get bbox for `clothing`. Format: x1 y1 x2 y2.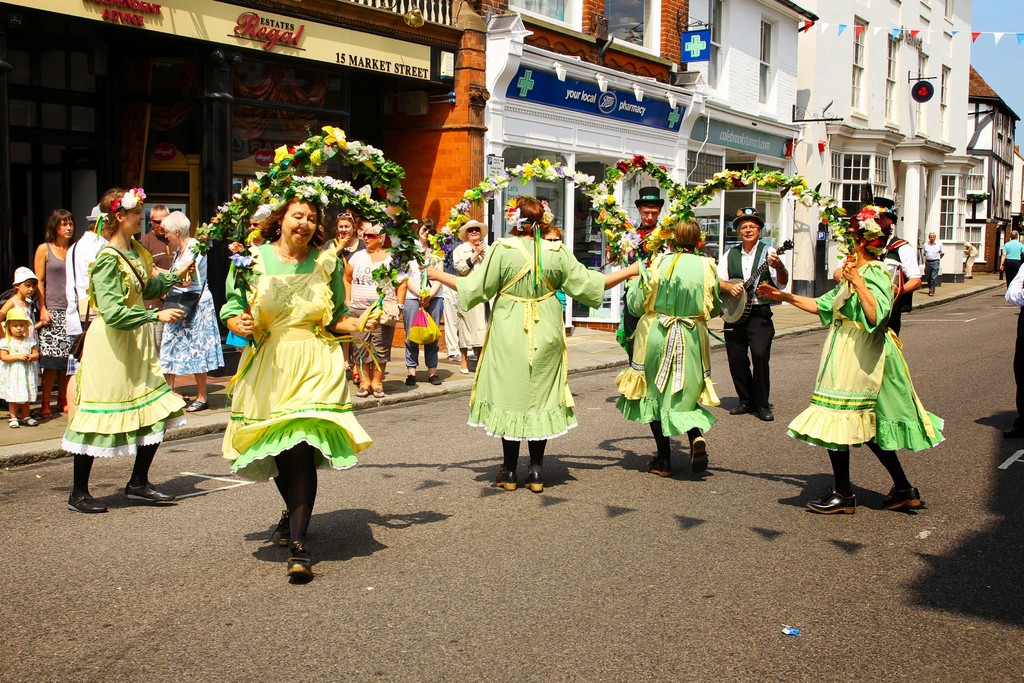
52 233 188 483.
